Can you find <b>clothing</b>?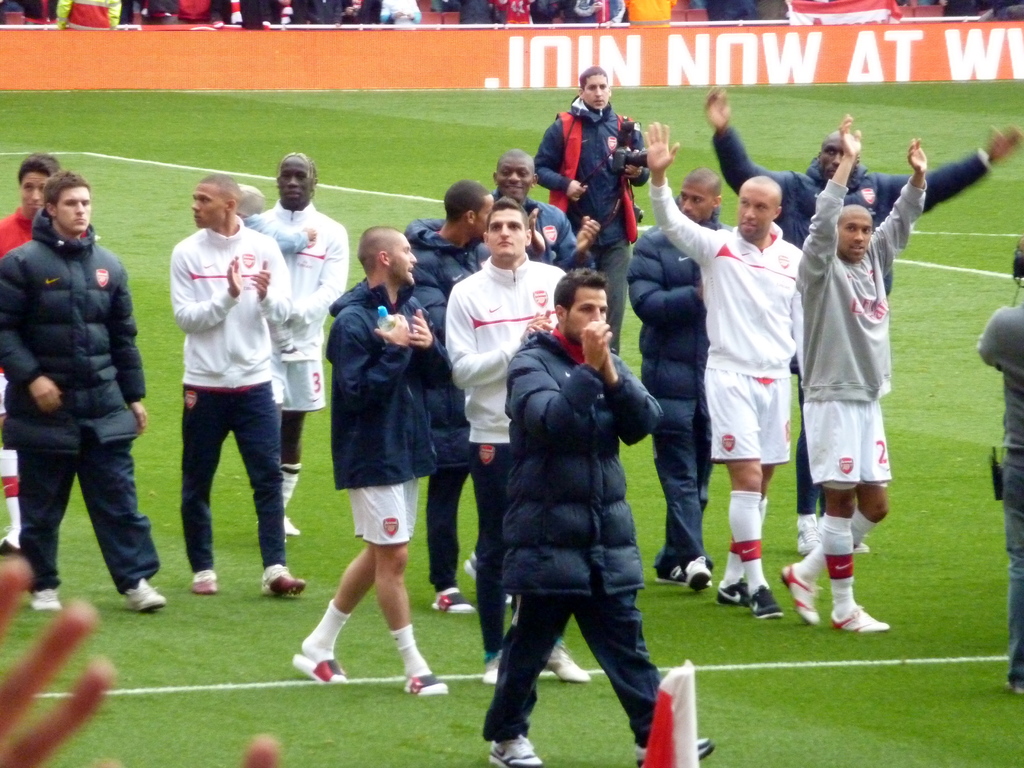
Yes, bounding box: region(321, 274, 451, 547).
